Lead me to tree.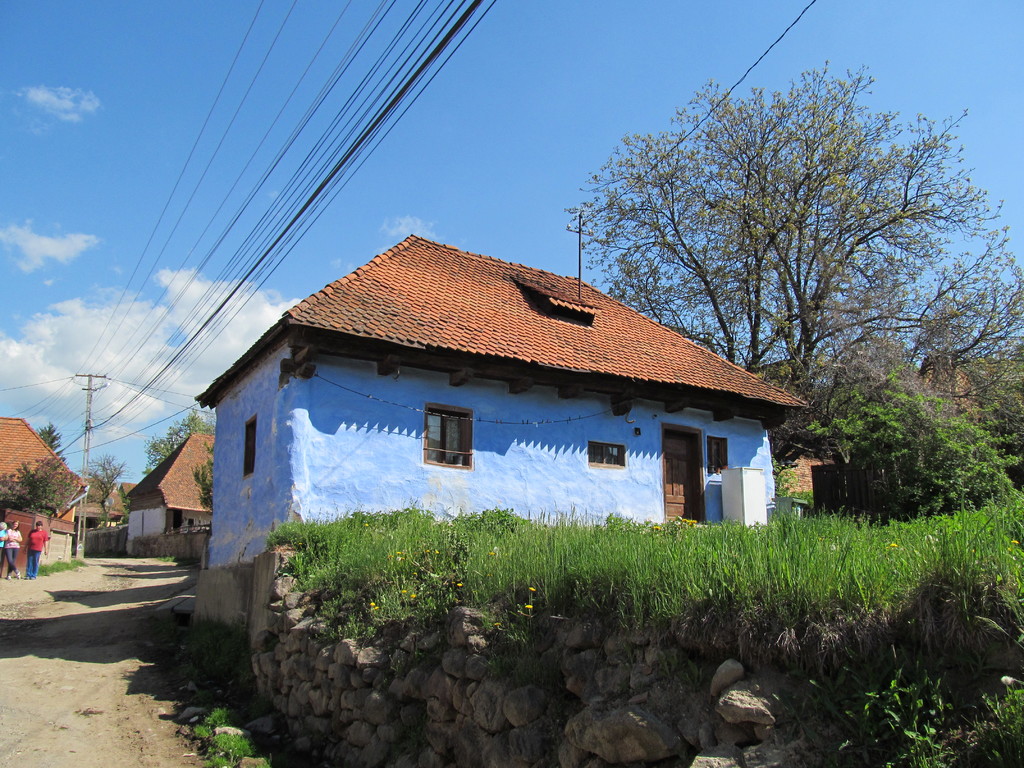
Lead to box(0, 461, 76, 518).
